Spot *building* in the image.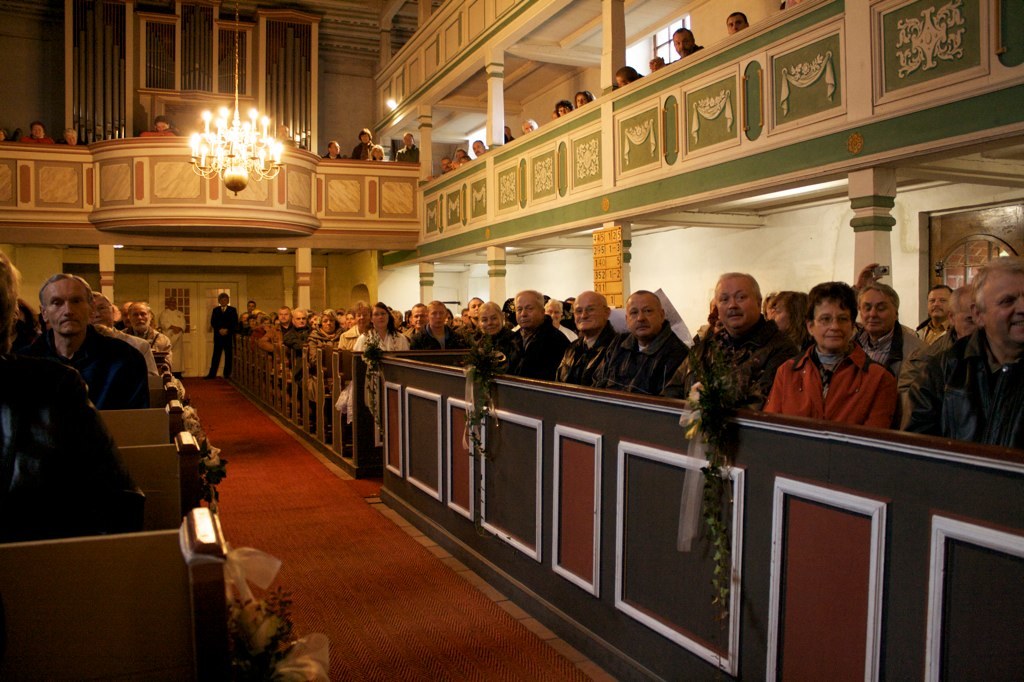
*building* found at 0/0/1023/681.
